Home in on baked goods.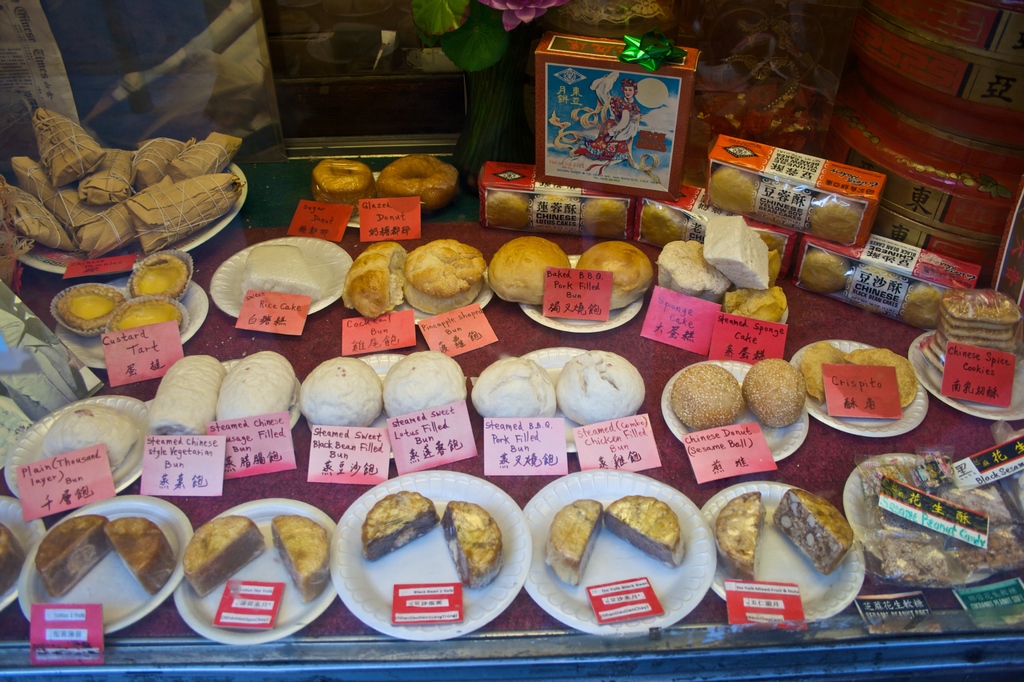
Homed in at bbox=[704, 164, 865, 243].
